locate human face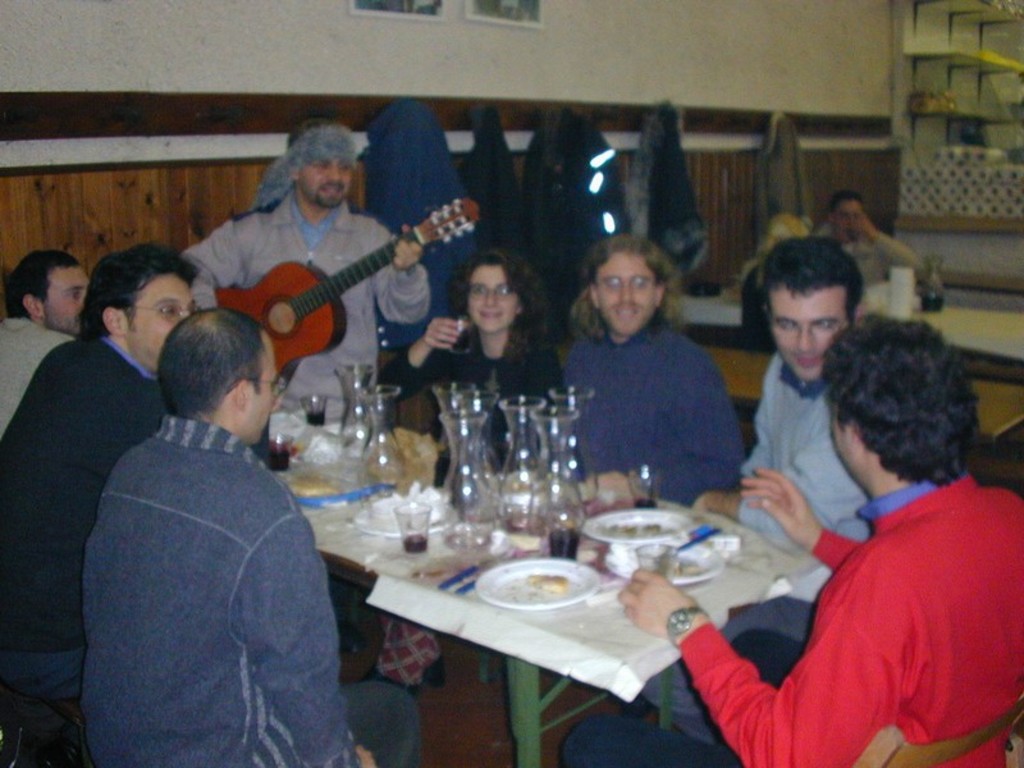
box(252, 339, 279, 444)
